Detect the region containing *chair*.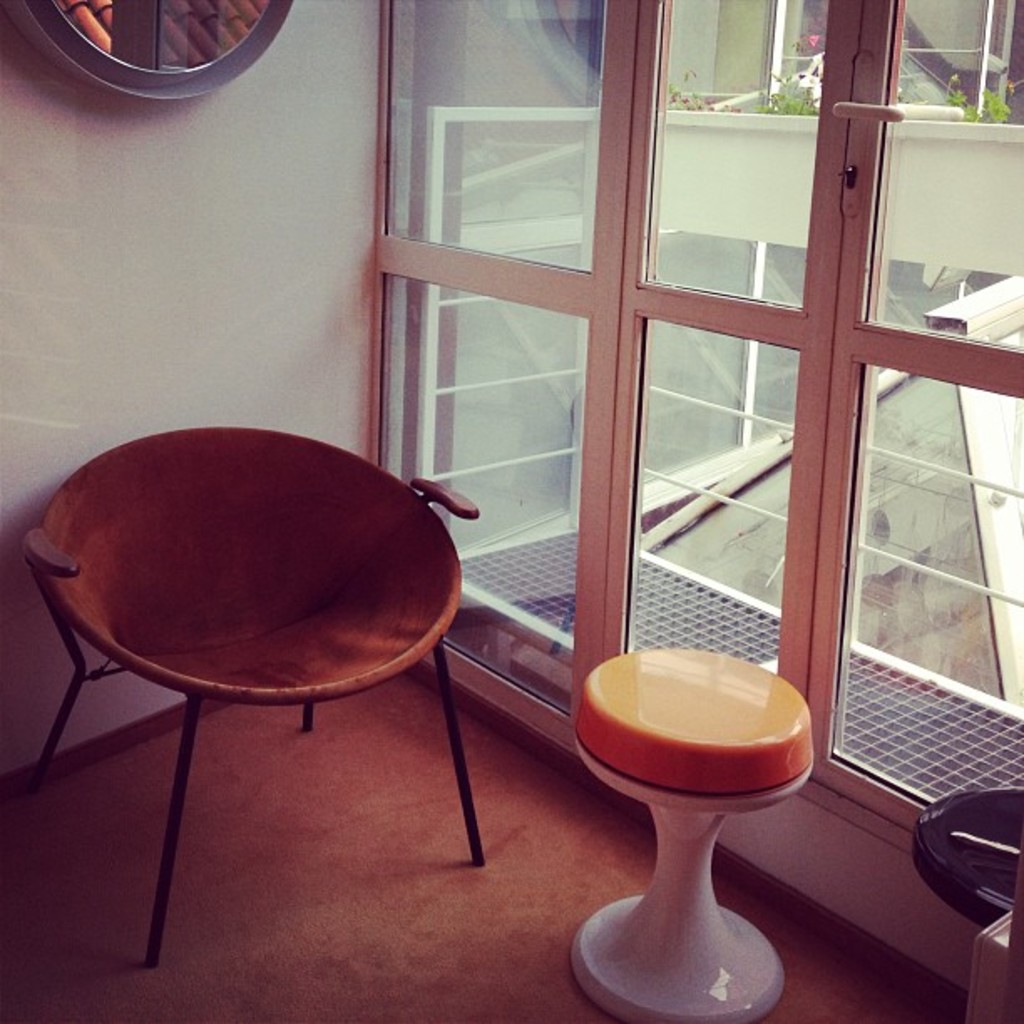
select_region(5, 392, 507, 982).
